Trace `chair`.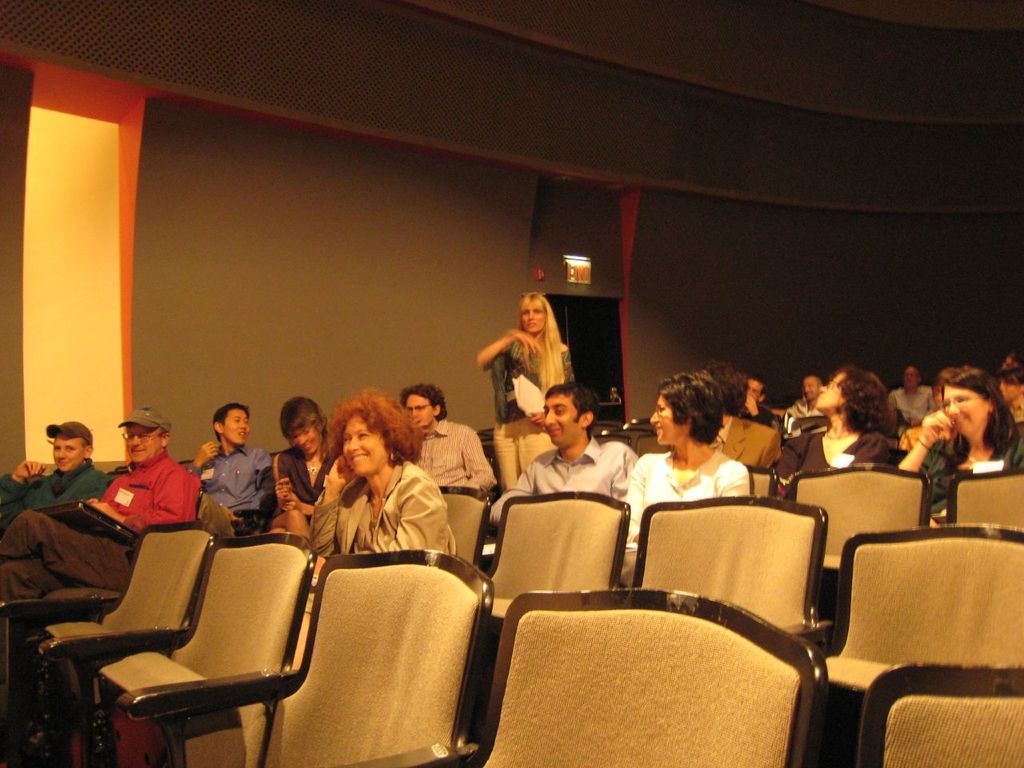
Traced to detection(441, 483, 493, 566).
